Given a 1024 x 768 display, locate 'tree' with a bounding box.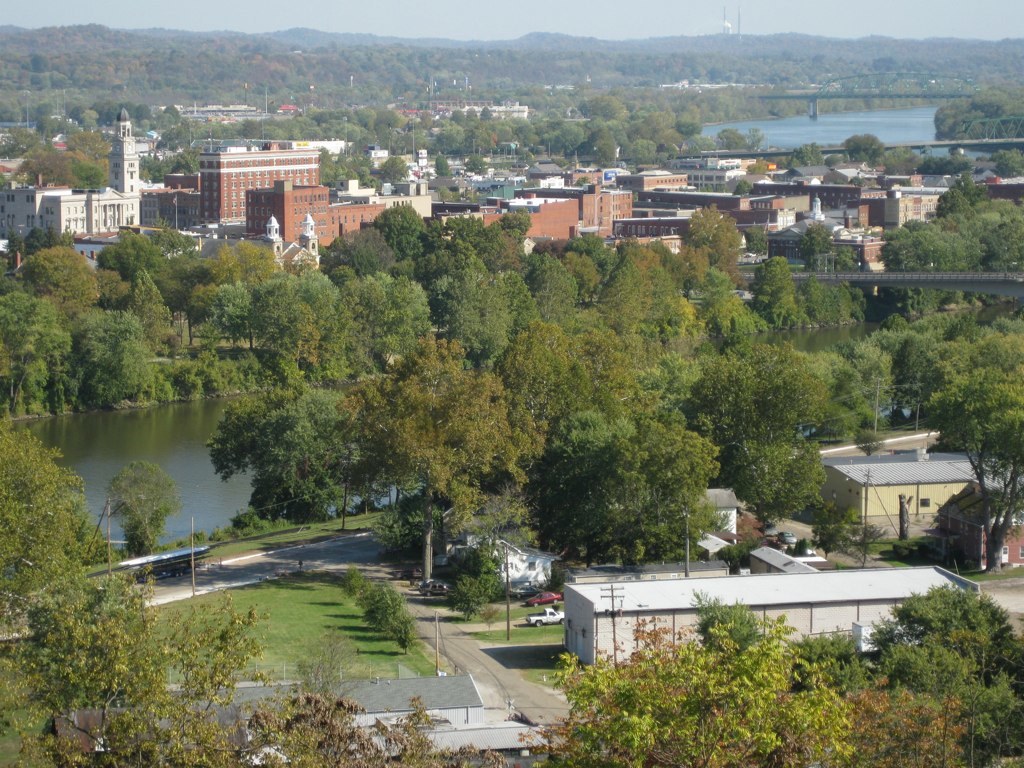
Located: x1=483, y1=319, x2=596, y2=468.
